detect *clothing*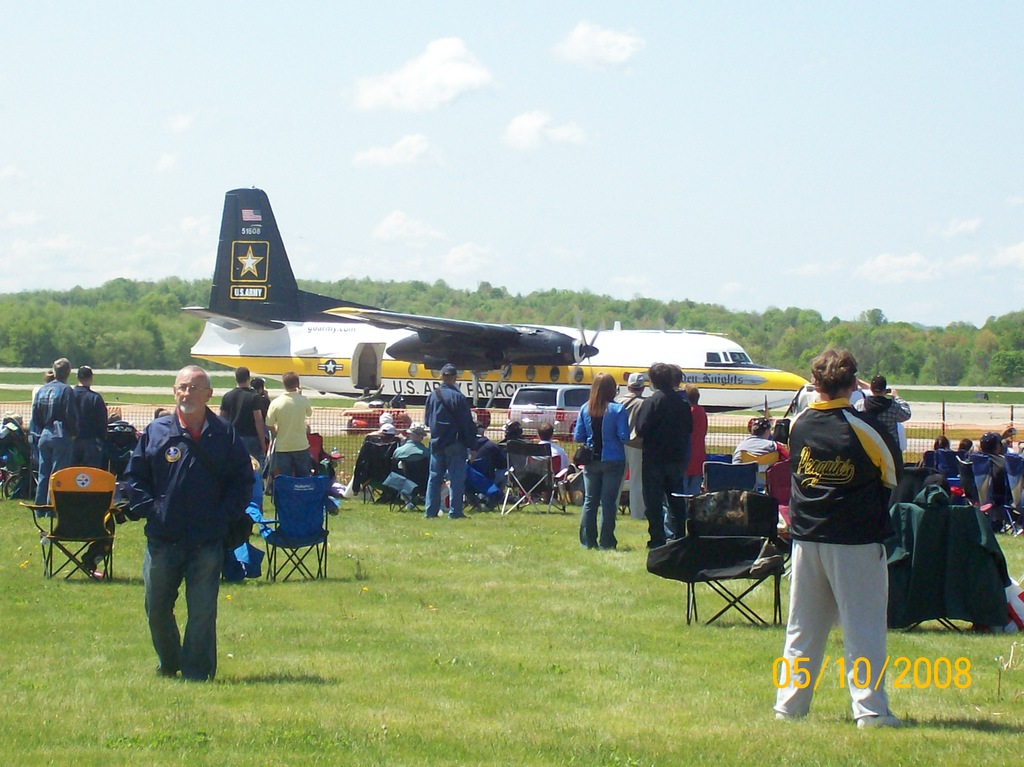
detection(572, 394, 623, 560)
